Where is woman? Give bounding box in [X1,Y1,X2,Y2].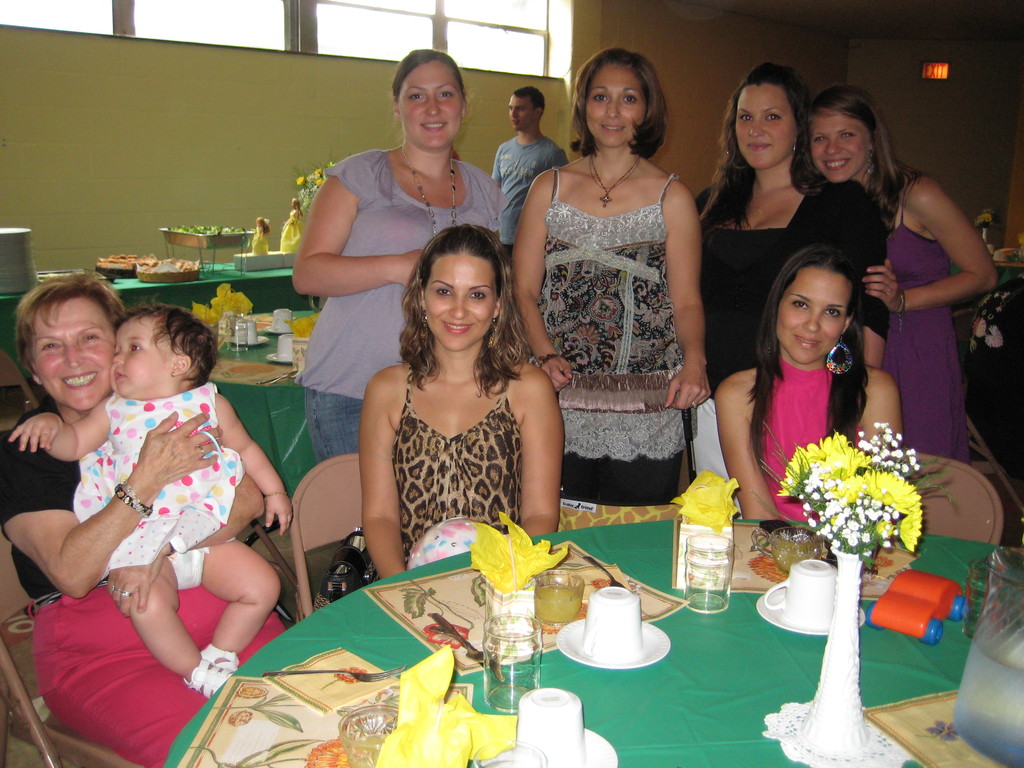
[359,216,571,577].
